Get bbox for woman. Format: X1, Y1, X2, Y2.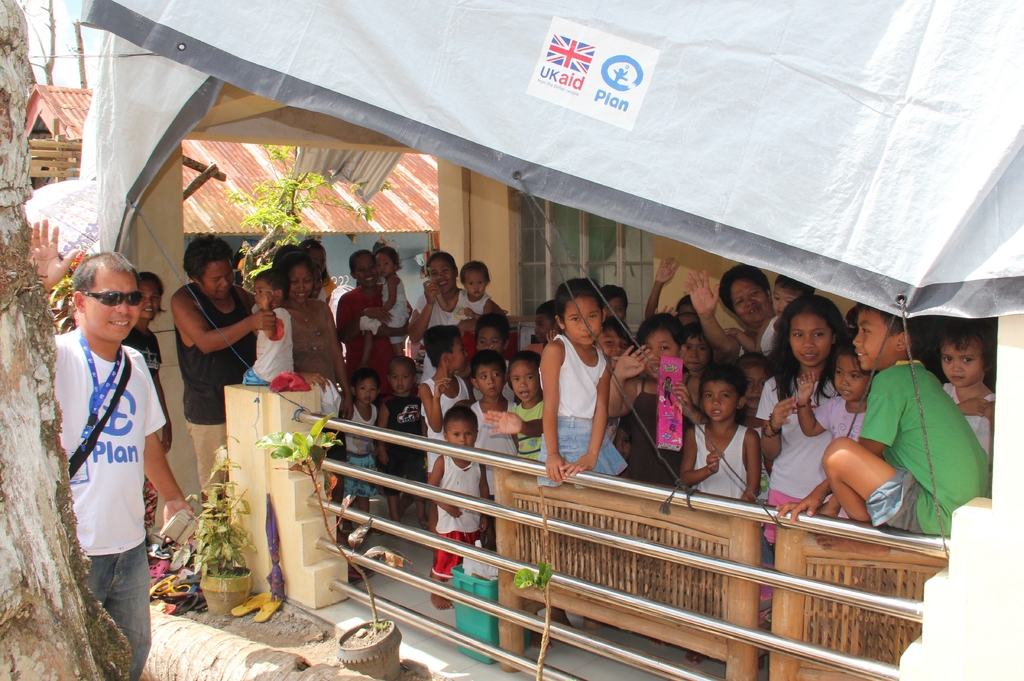
334, 249, 415, 408.
